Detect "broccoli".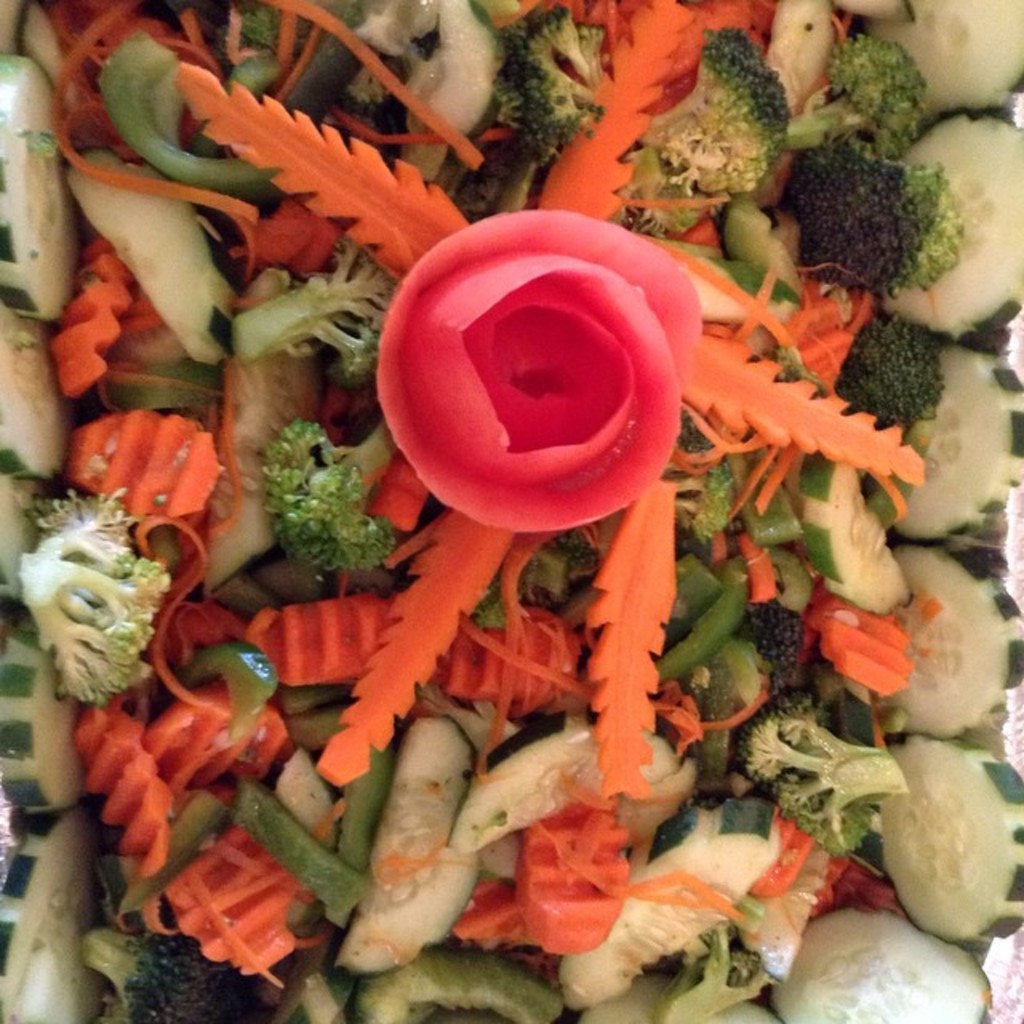
Detected at bbox=[835, 310, 944, 429].
